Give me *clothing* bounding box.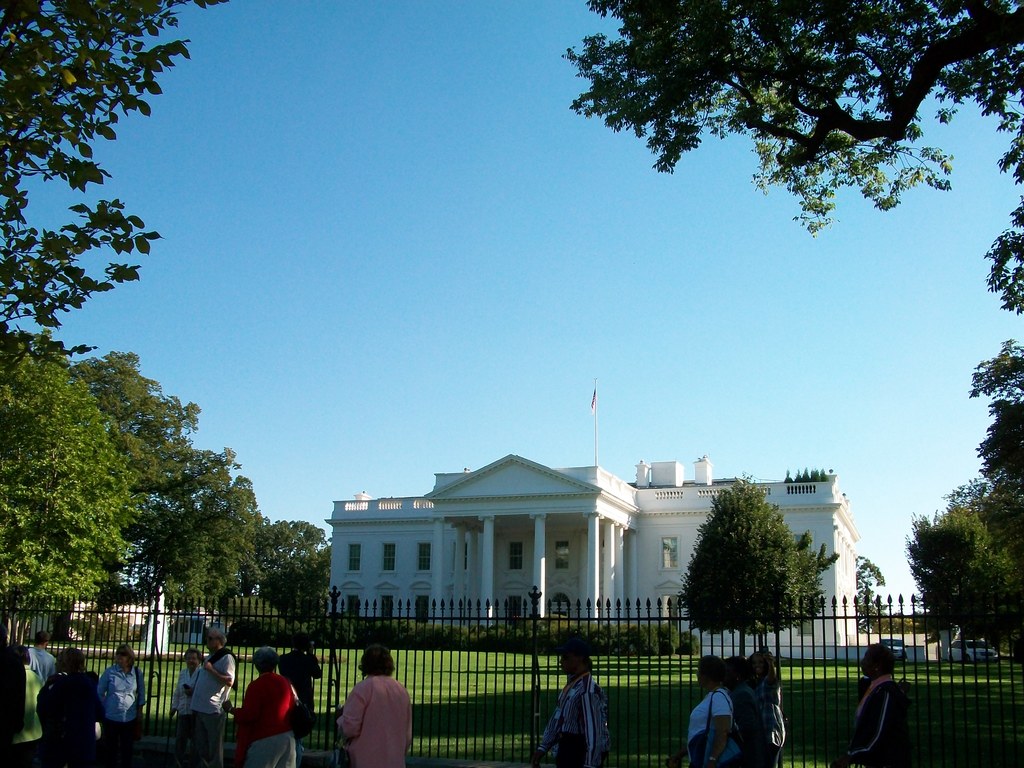
536/680/612/767.
